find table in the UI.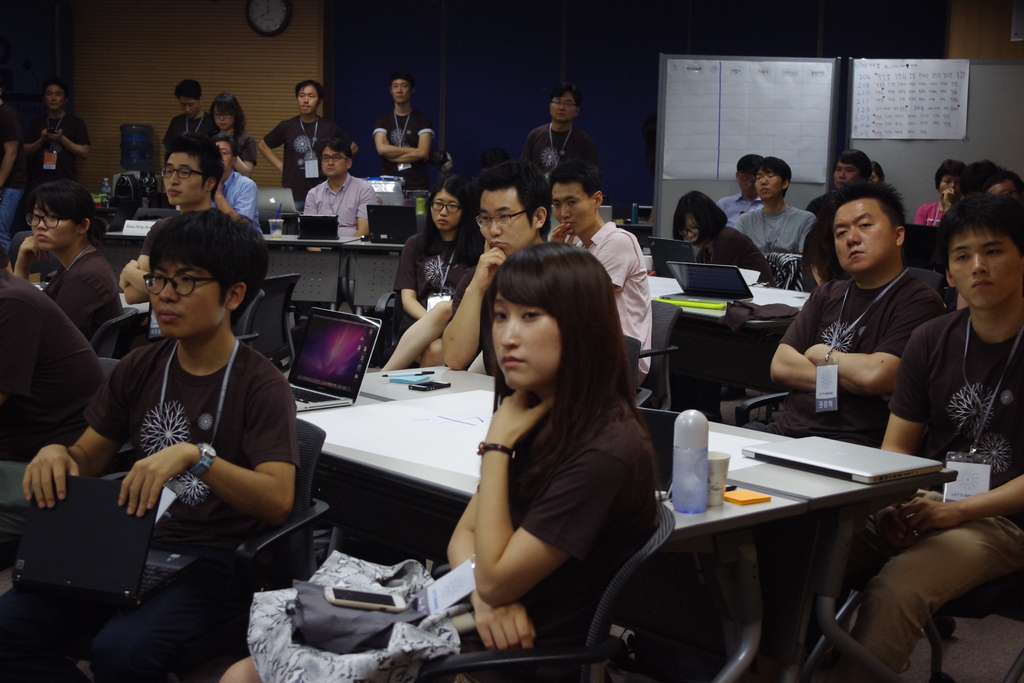
UI element at bbox=[98, 227, 404, 315].
